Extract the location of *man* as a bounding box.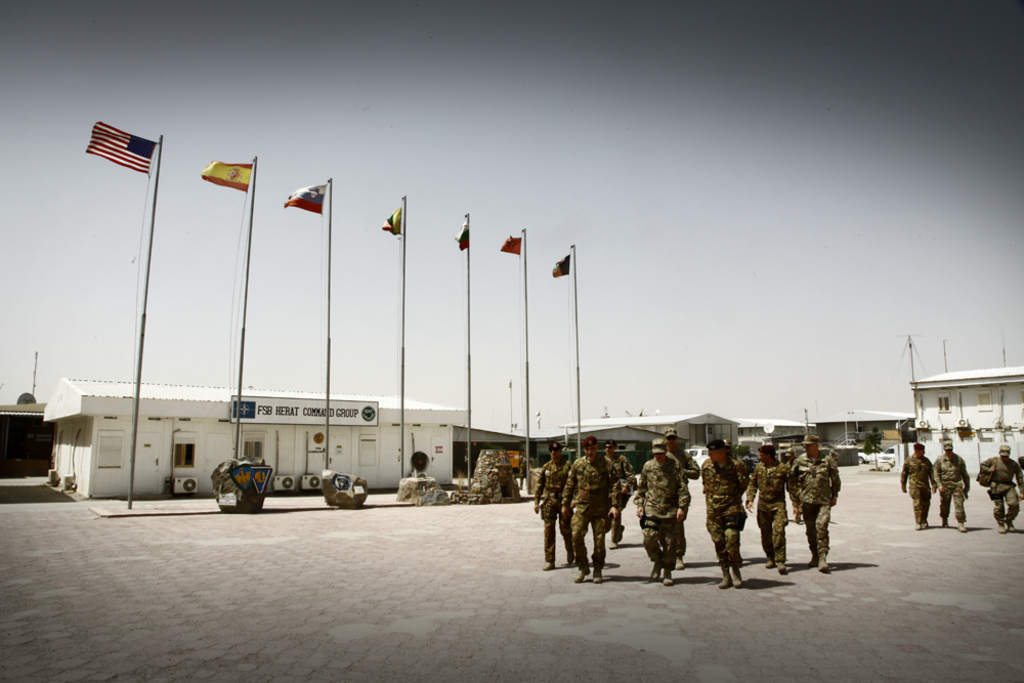
(701,440,748,595).
